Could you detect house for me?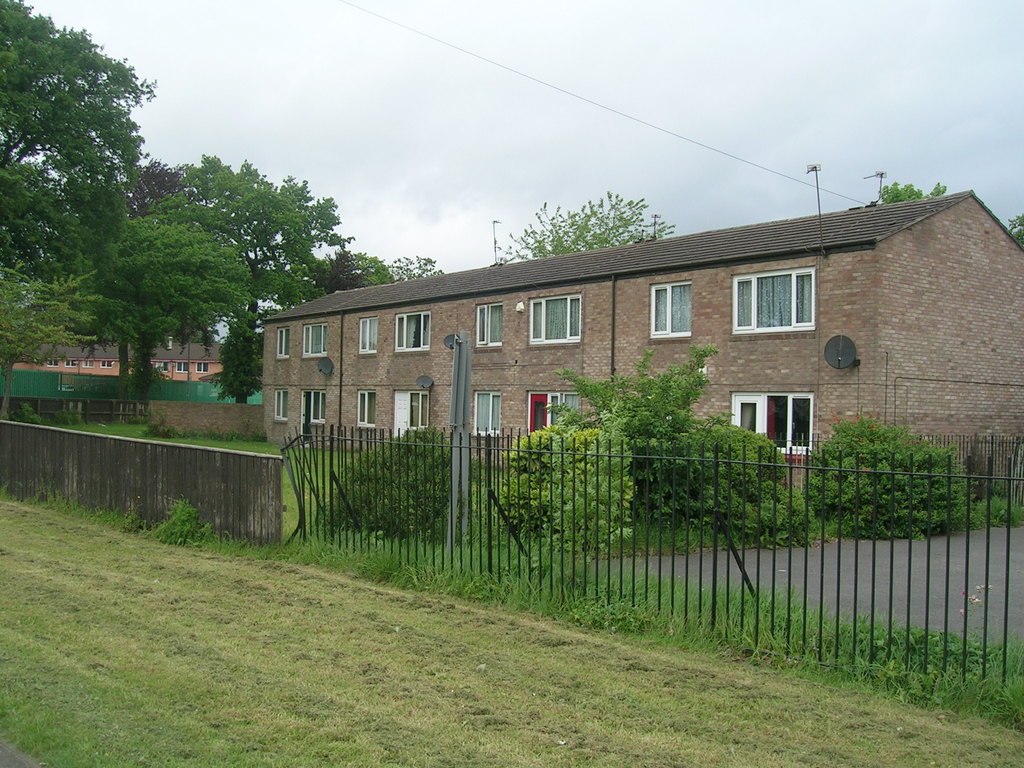
Detection result: 255, 188, 1023, 497.
